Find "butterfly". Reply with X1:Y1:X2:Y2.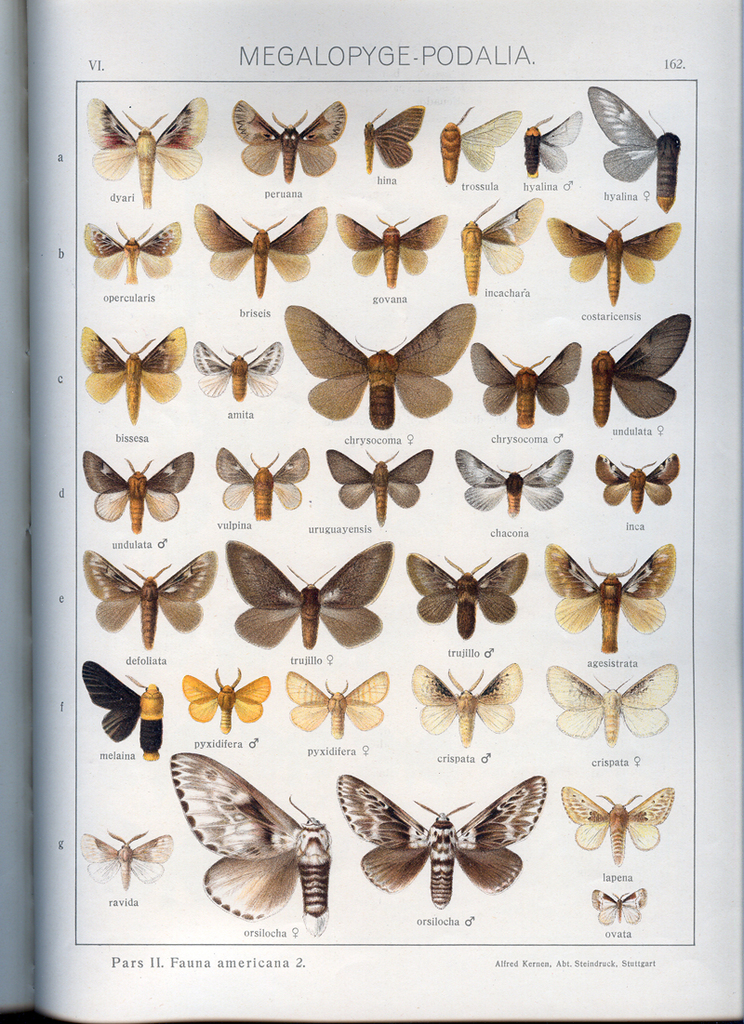
355:101:422:177.
